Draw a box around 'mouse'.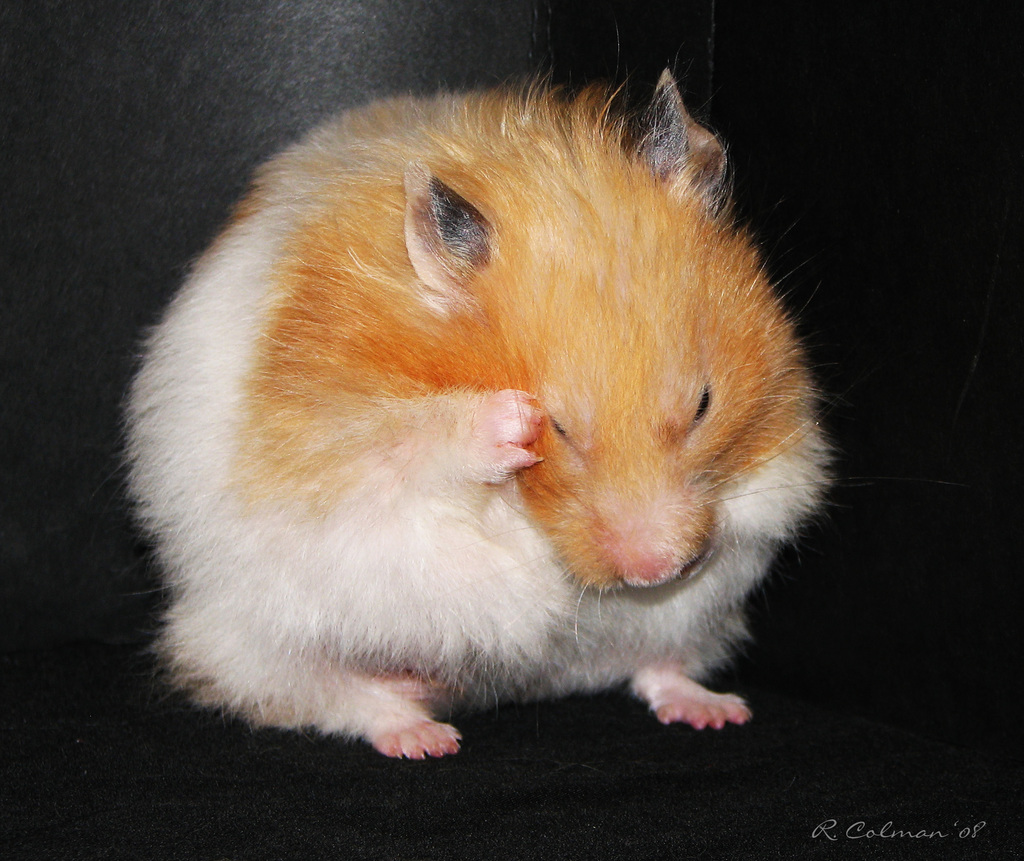
<box>97,62,831,762</box>.
